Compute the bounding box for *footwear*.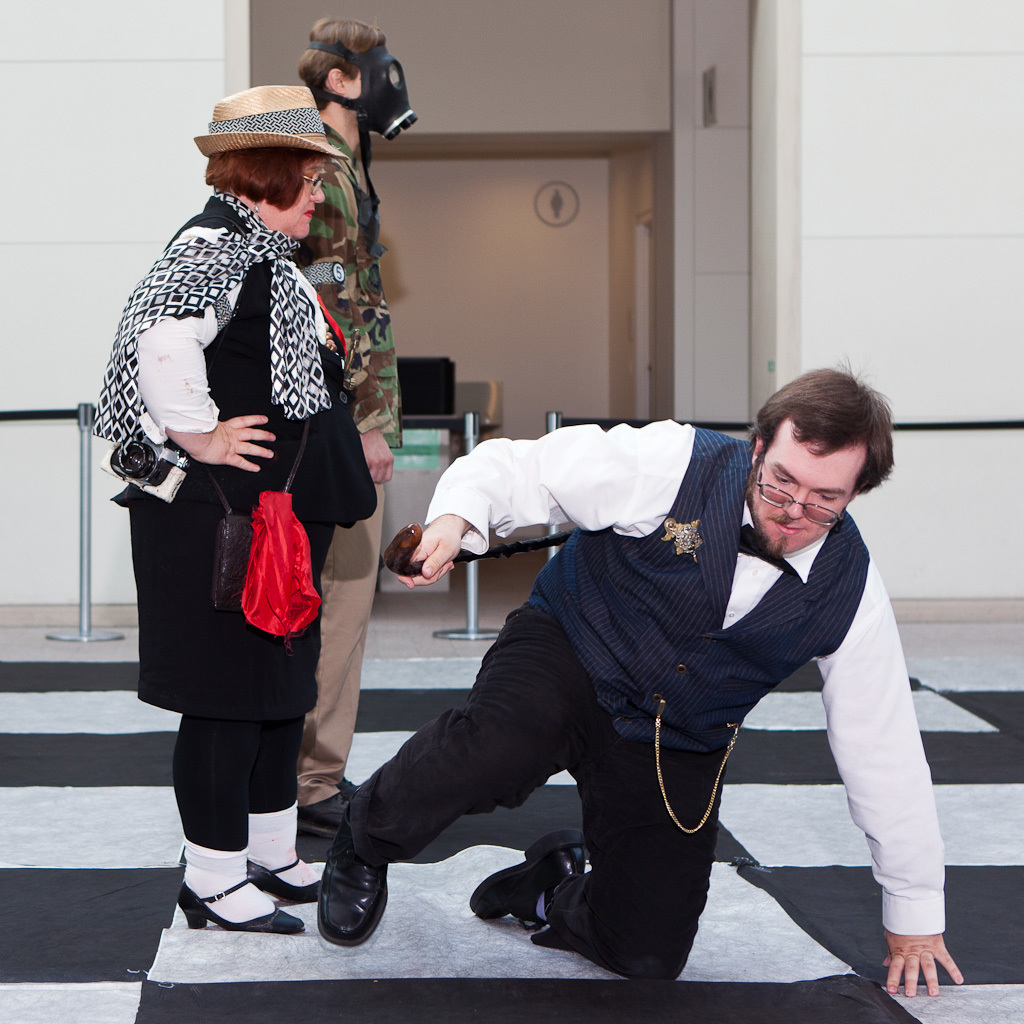
select_region(468, 831, 586, 920).
